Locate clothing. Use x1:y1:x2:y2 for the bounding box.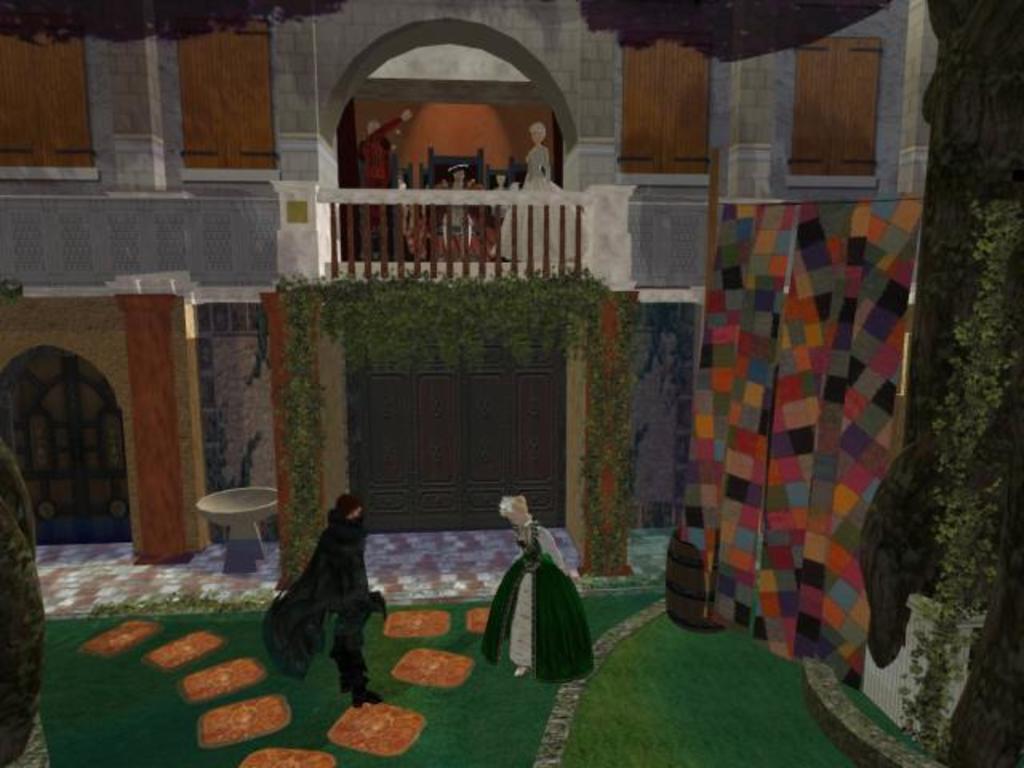
262:488:379:694.
